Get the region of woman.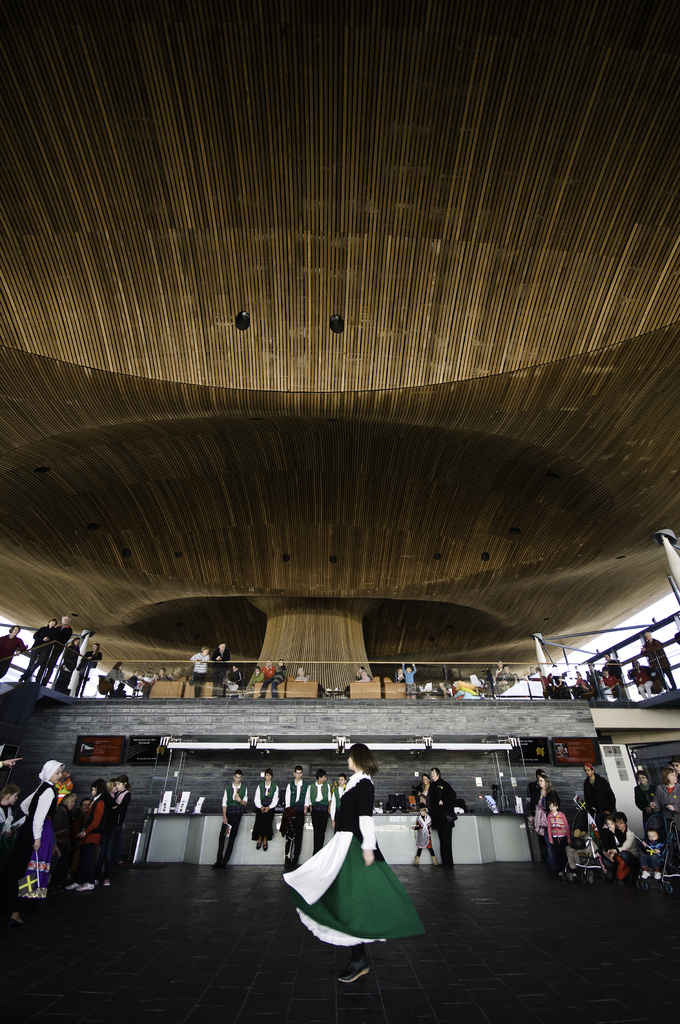
[191,648,209,697].
